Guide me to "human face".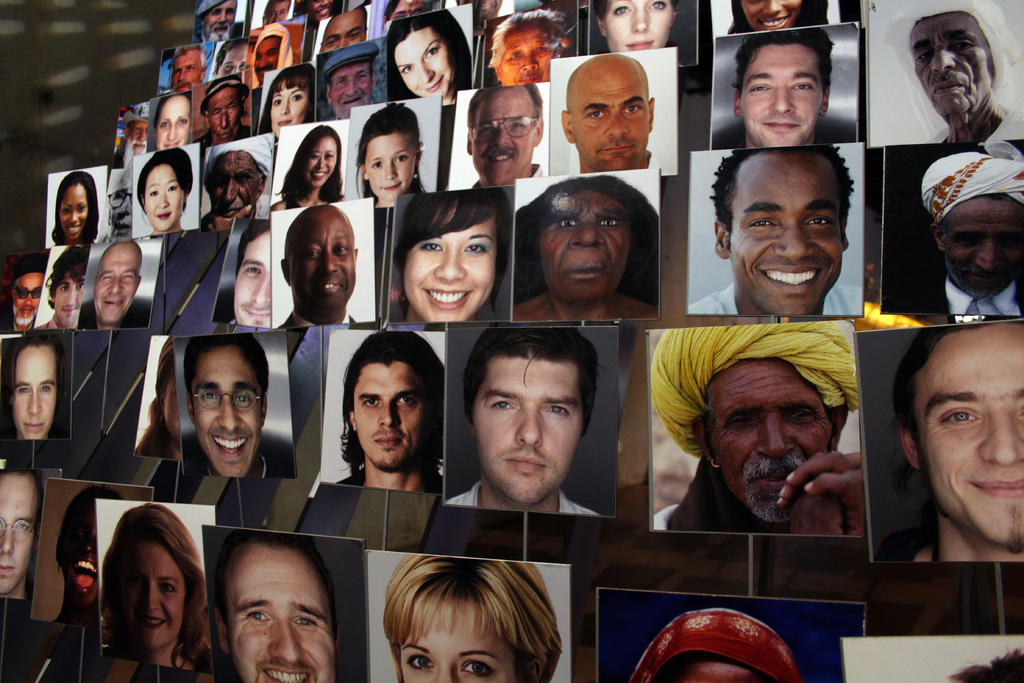
Guidance: {"left": 193, "top": 345, "right": 263, "bottom": 475}.
